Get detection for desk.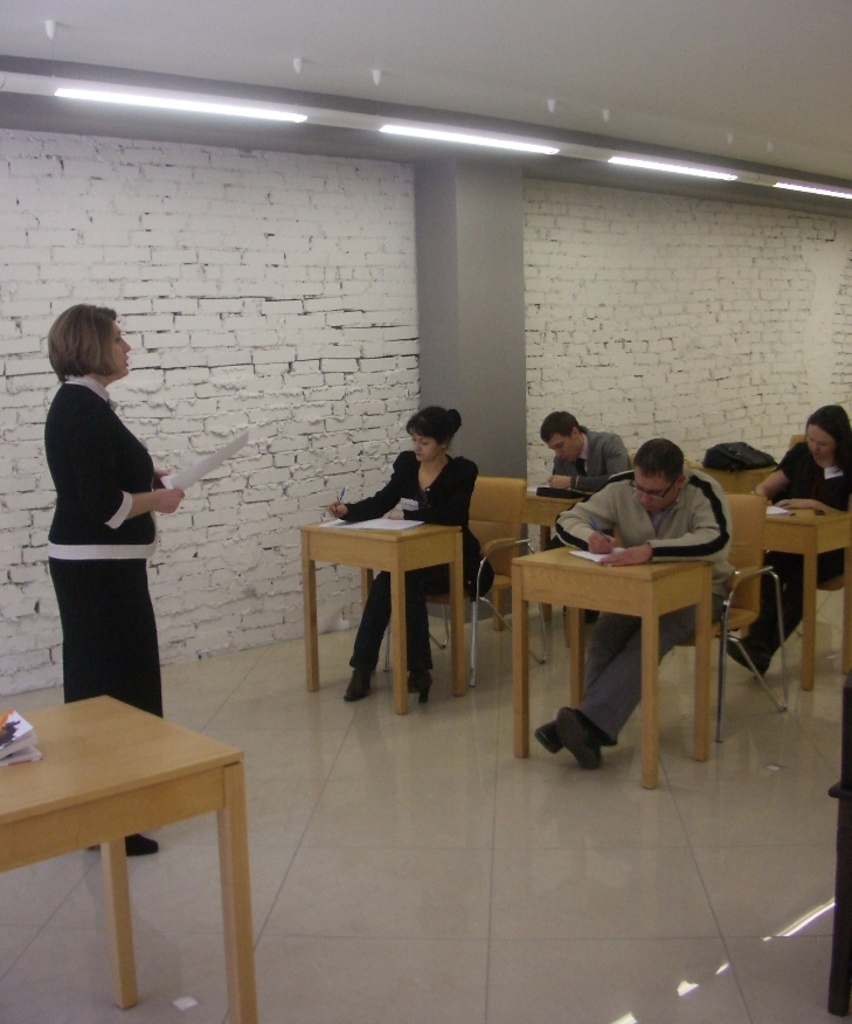
Detection: BBox(754, 494, 851, 698).
